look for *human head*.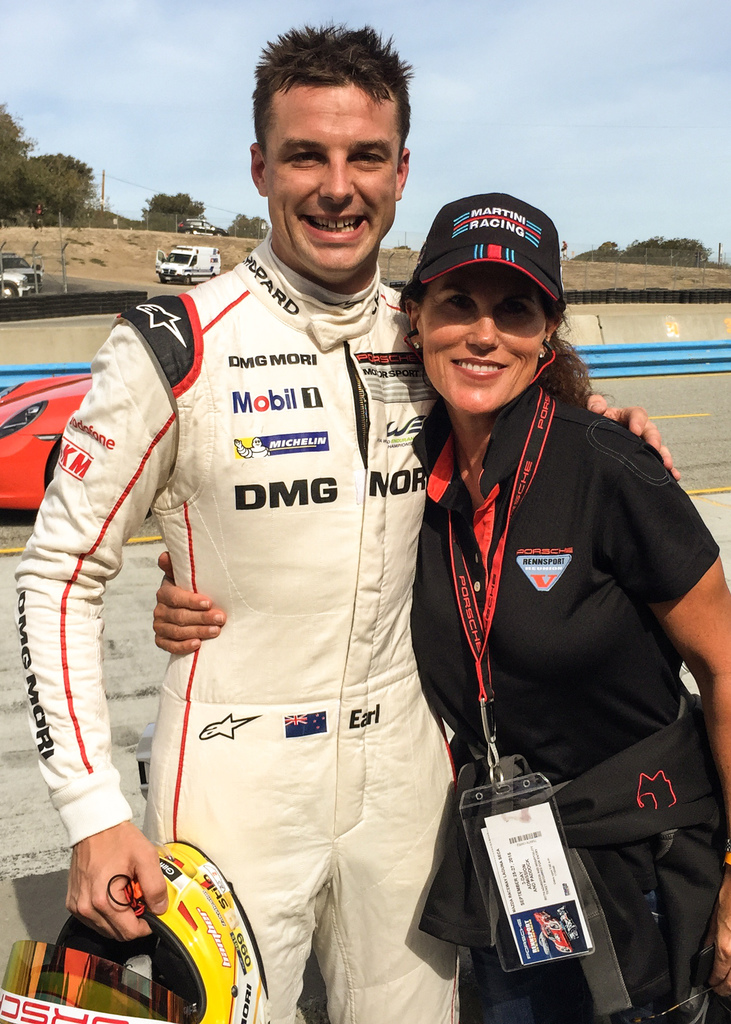
Found: [403, 200, 584, 411].
